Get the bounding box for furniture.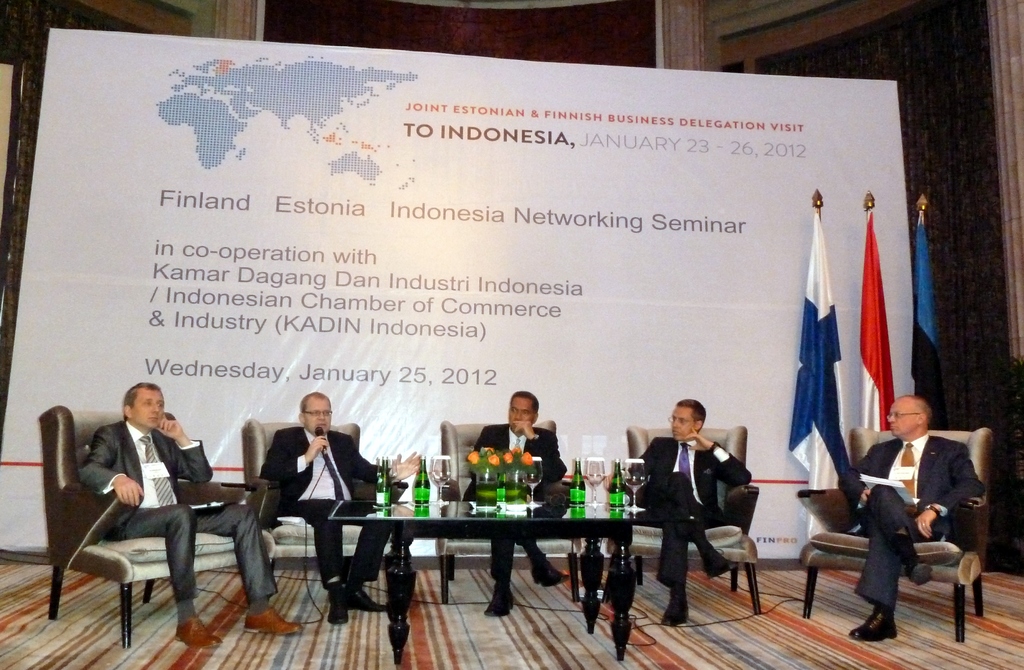
326/496/694/666.
